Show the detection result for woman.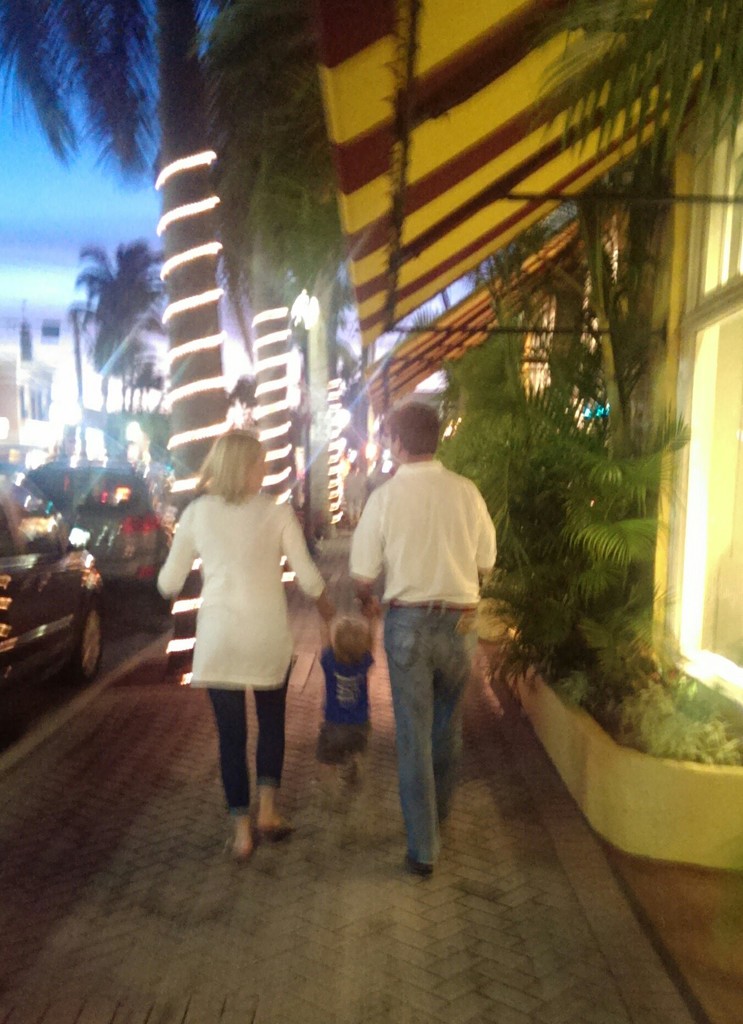
<box>152,424,327,861</box>.
